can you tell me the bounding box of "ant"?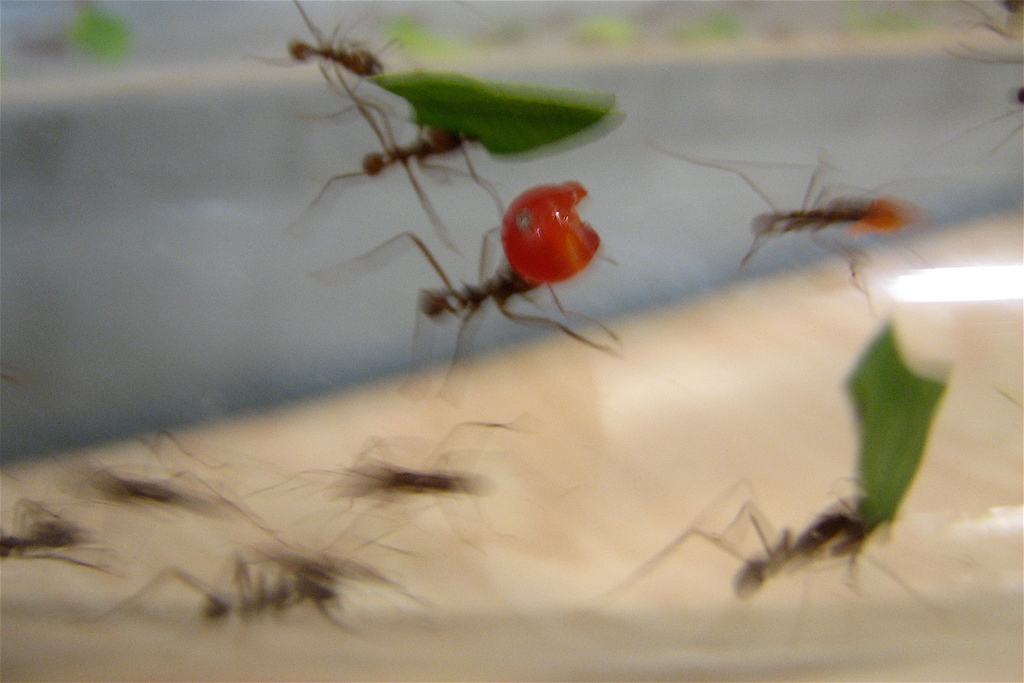
select_region(600, 471, 939, 645).
